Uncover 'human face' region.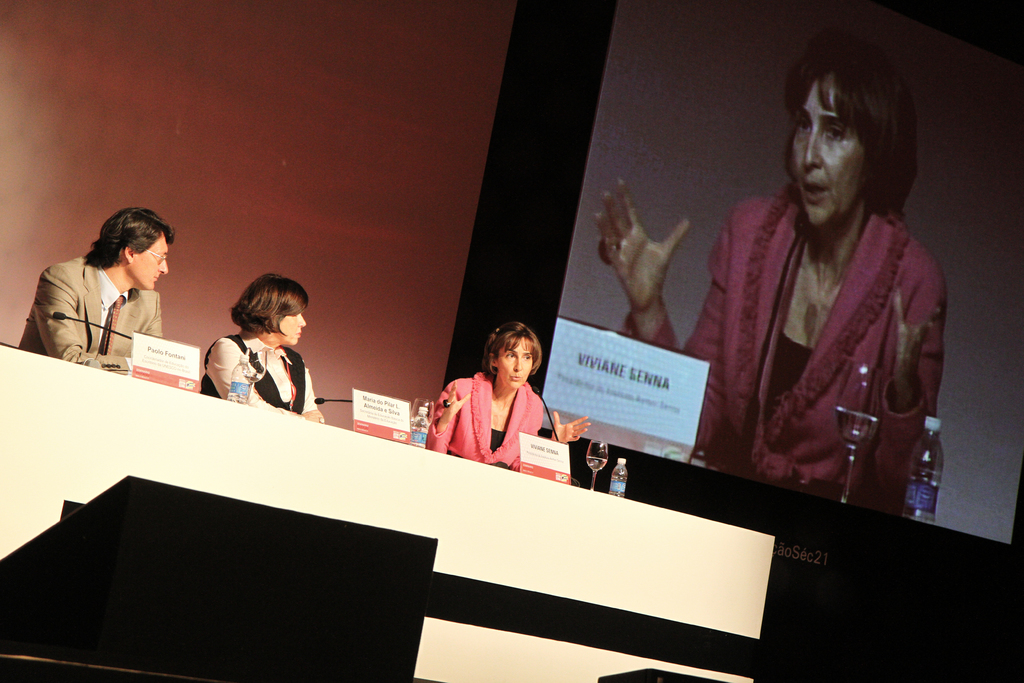
Uncovered: bbox(787, 74, 868, 236).
